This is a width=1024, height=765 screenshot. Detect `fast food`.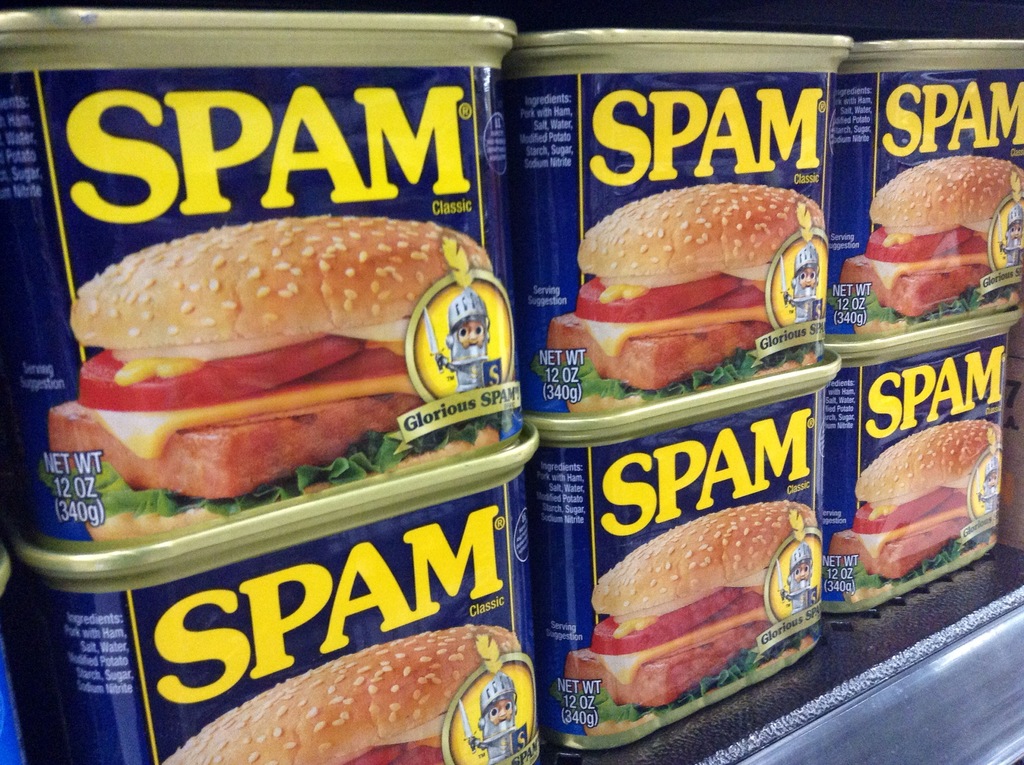
BBox(571, 499, 844, 732).
